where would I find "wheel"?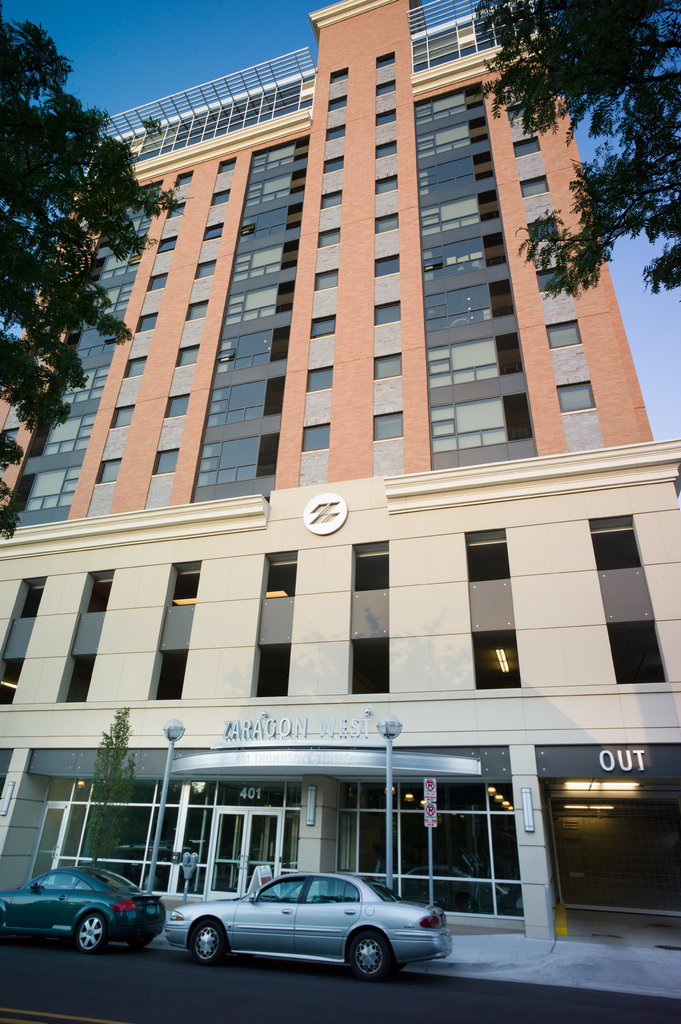
At detection(188, 922, 236, 962).
